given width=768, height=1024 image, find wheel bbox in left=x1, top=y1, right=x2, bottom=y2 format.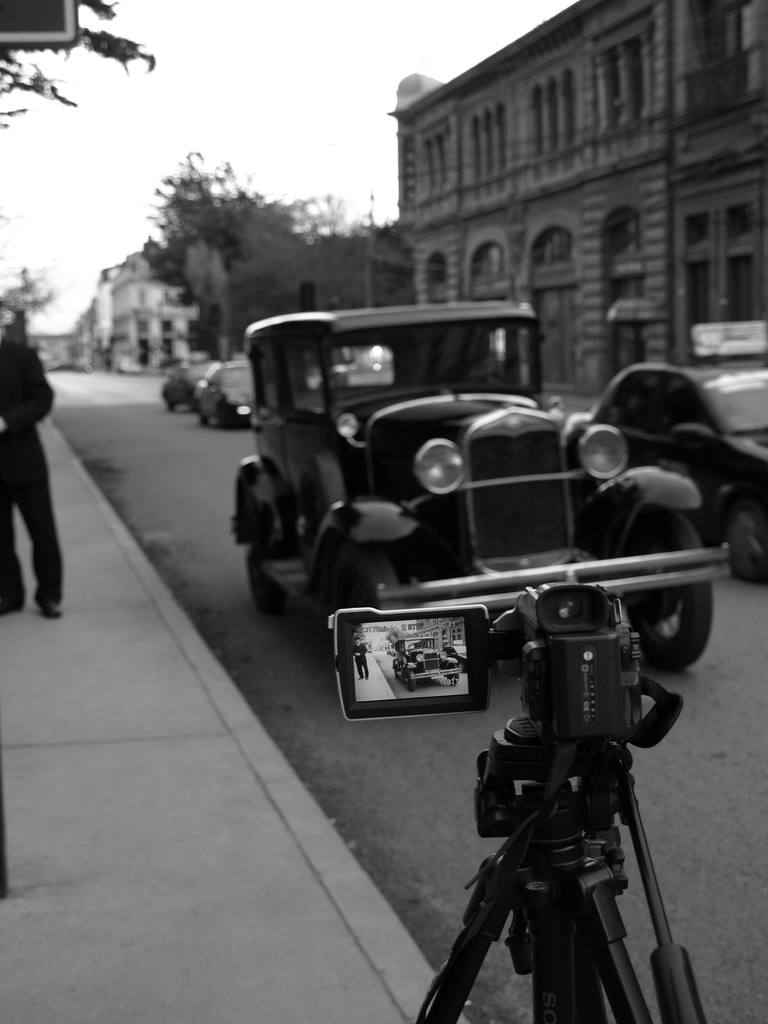
left=340, top=547, right=401, bottom=615.
